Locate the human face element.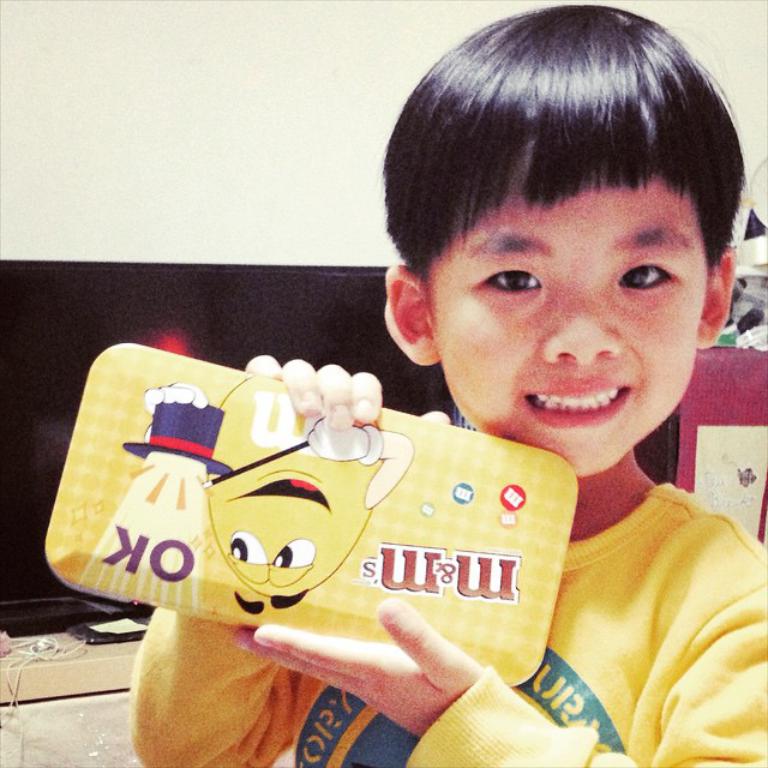
Element bbox: box=[424, 158, 709, 473].
